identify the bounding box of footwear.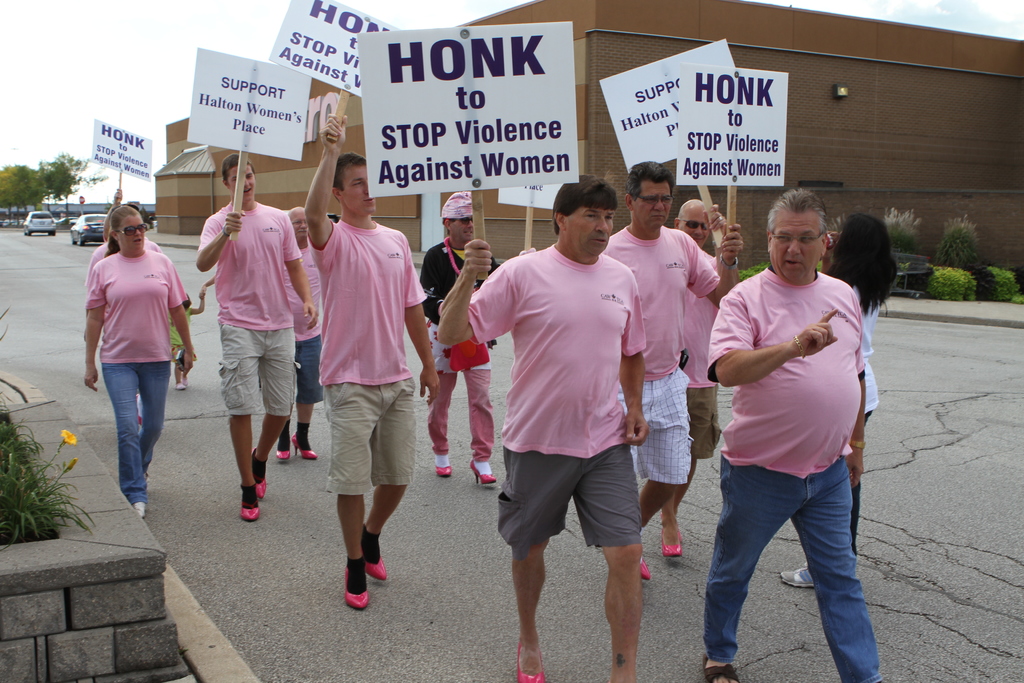
x1=698 y1=652 x2=740 y2=682.
